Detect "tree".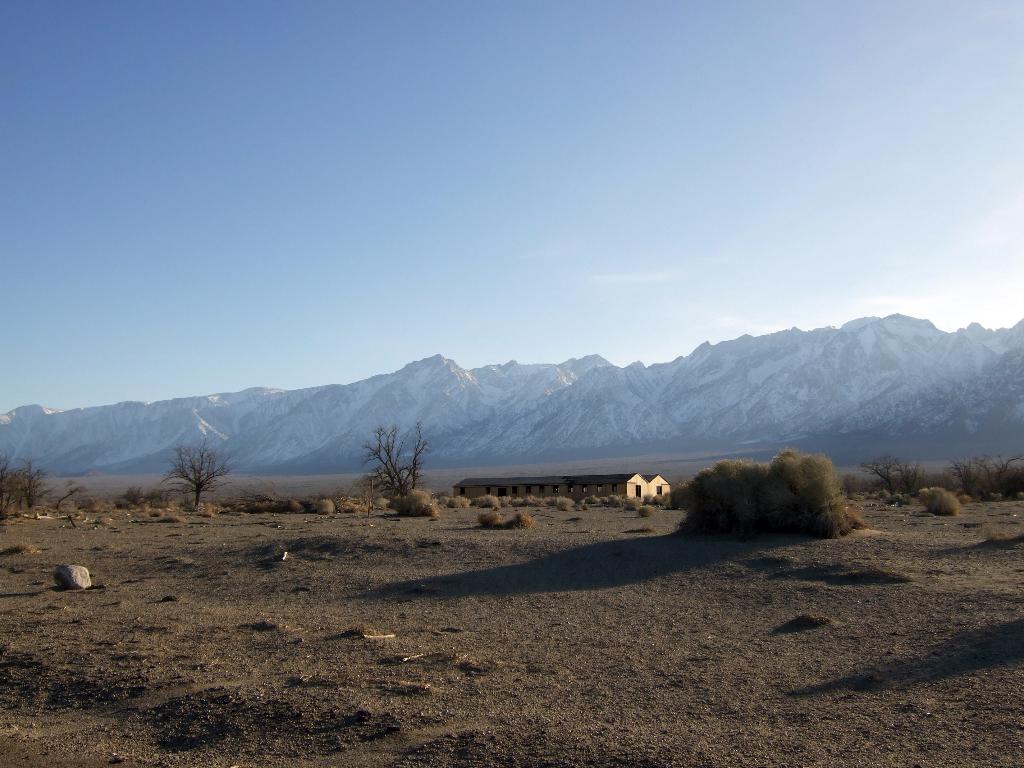
Detected at <box>120,483,163,516</box>.
